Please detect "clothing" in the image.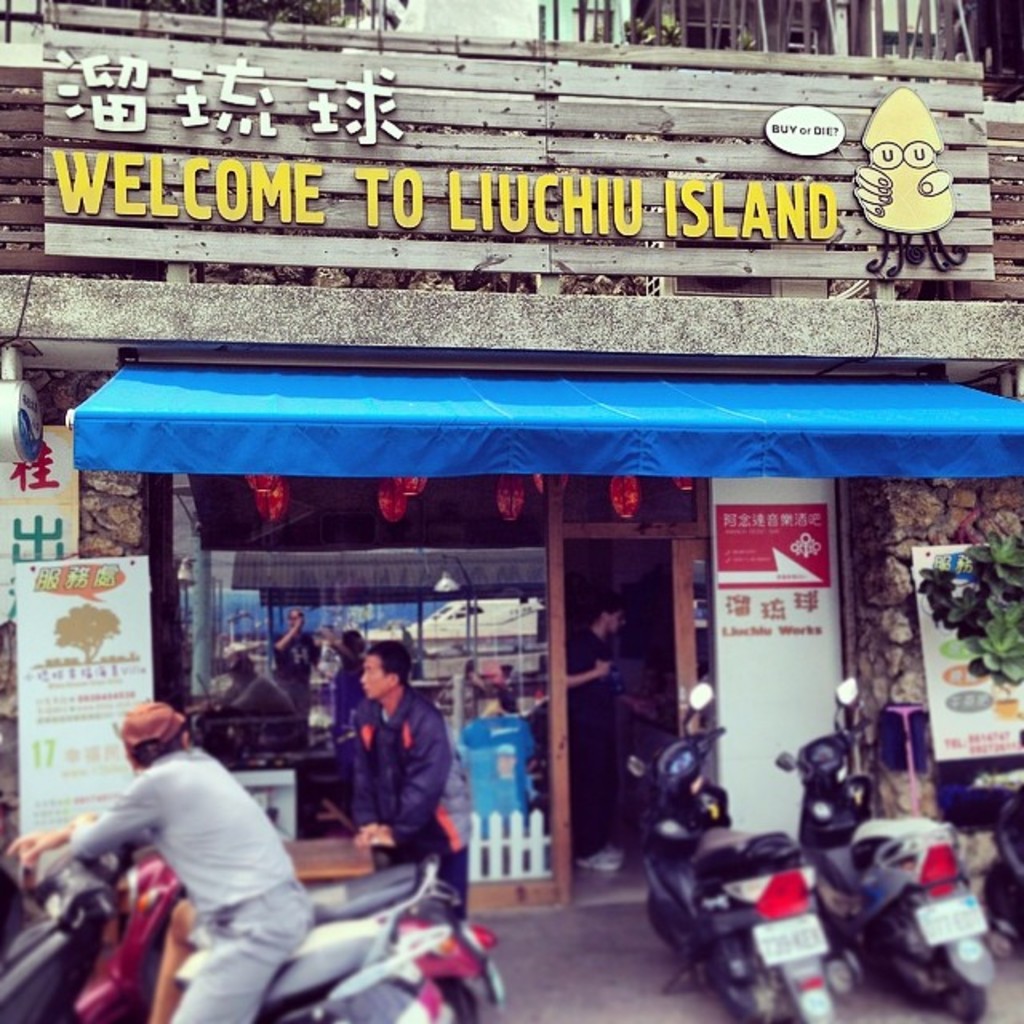
[x1=550, y1=630, x2=616, y2=858].
